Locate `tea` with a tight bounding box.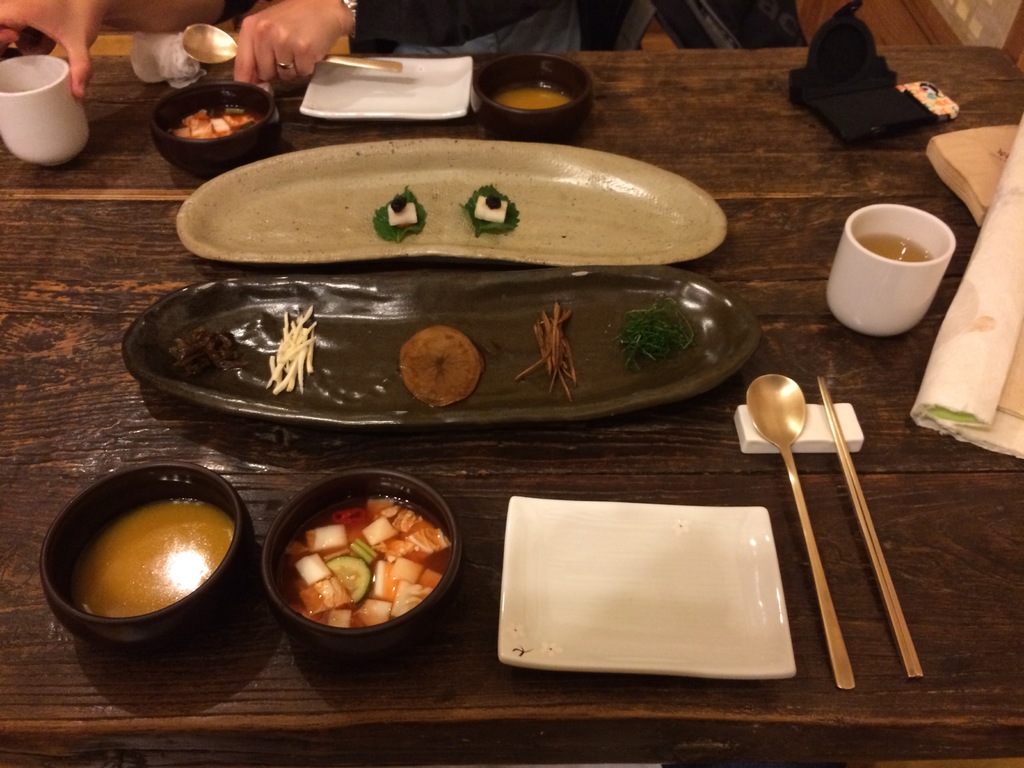
bbox=[858, 234, 932, 263].
